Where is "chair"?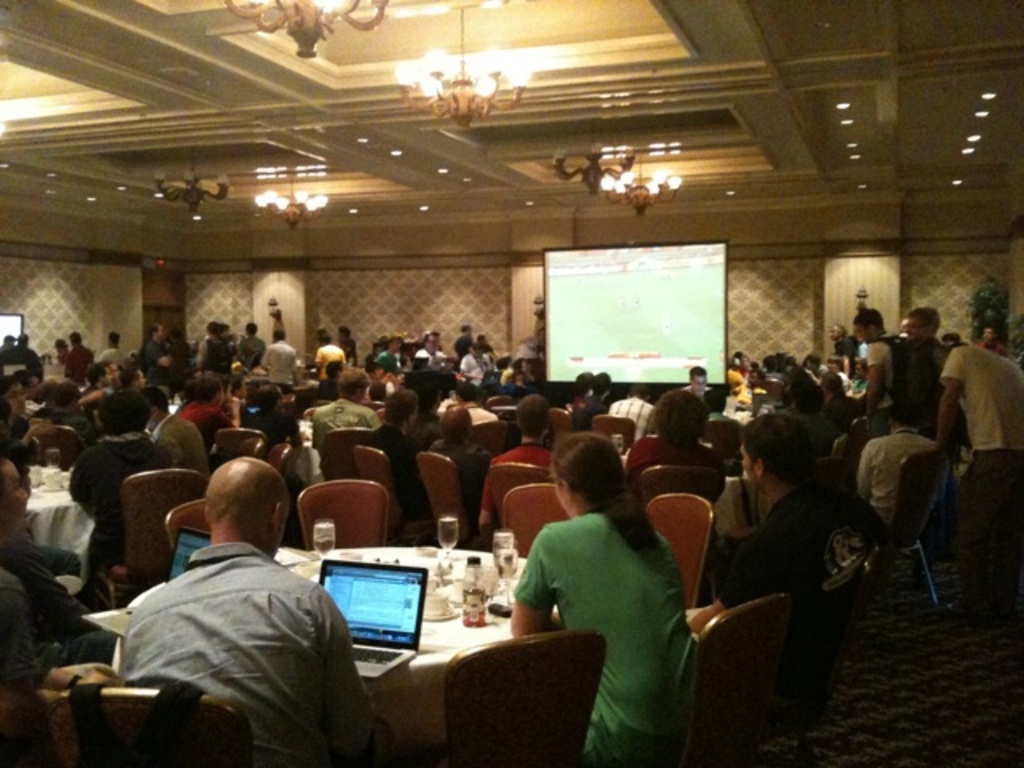
<bbox>845, 421, 870, 477</bbox>.
